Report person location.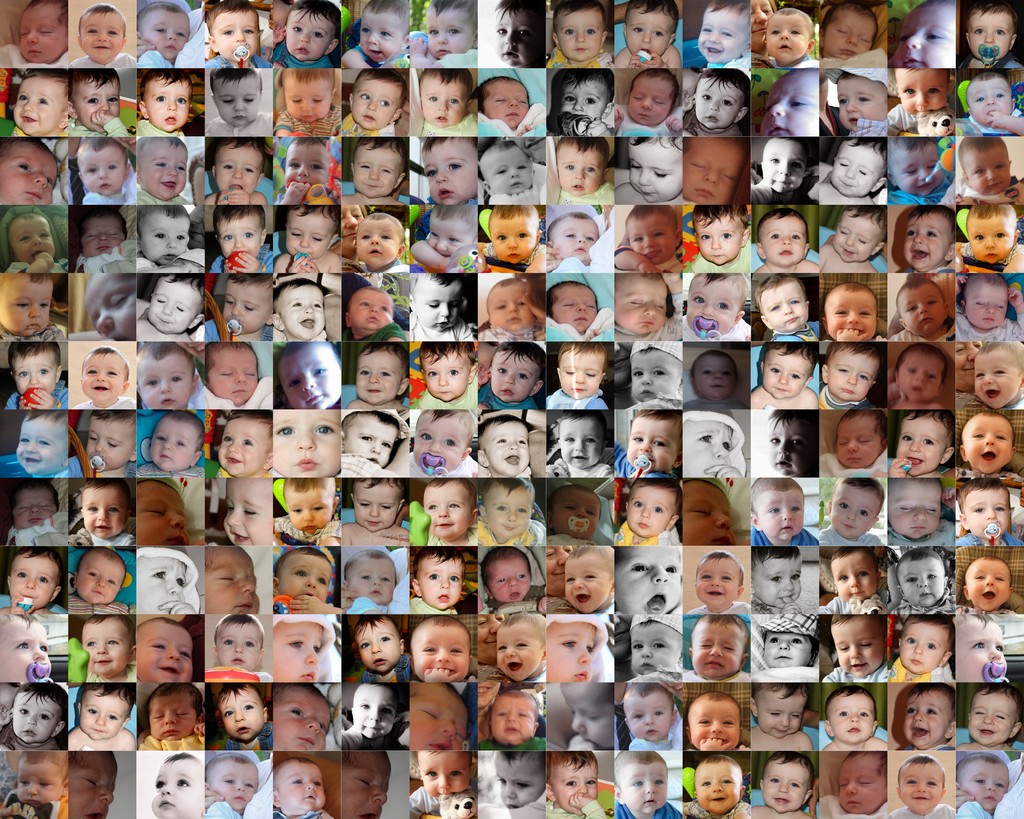
Report: rect(957, 613, 1006, 682).
